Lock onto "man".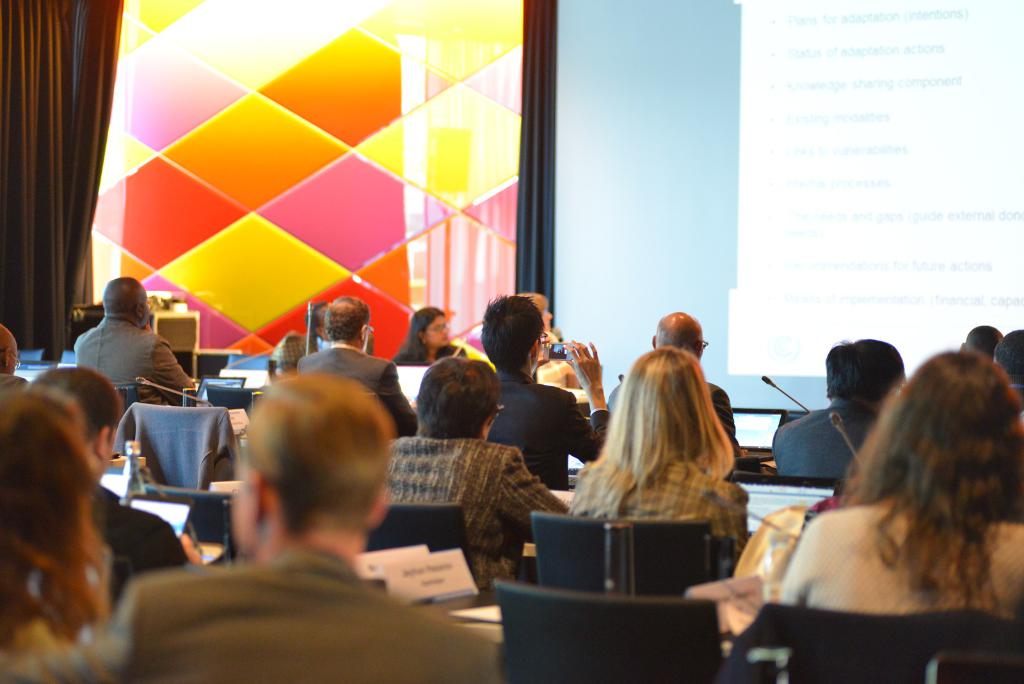
Locked: box(607, 308, 743, 462).
